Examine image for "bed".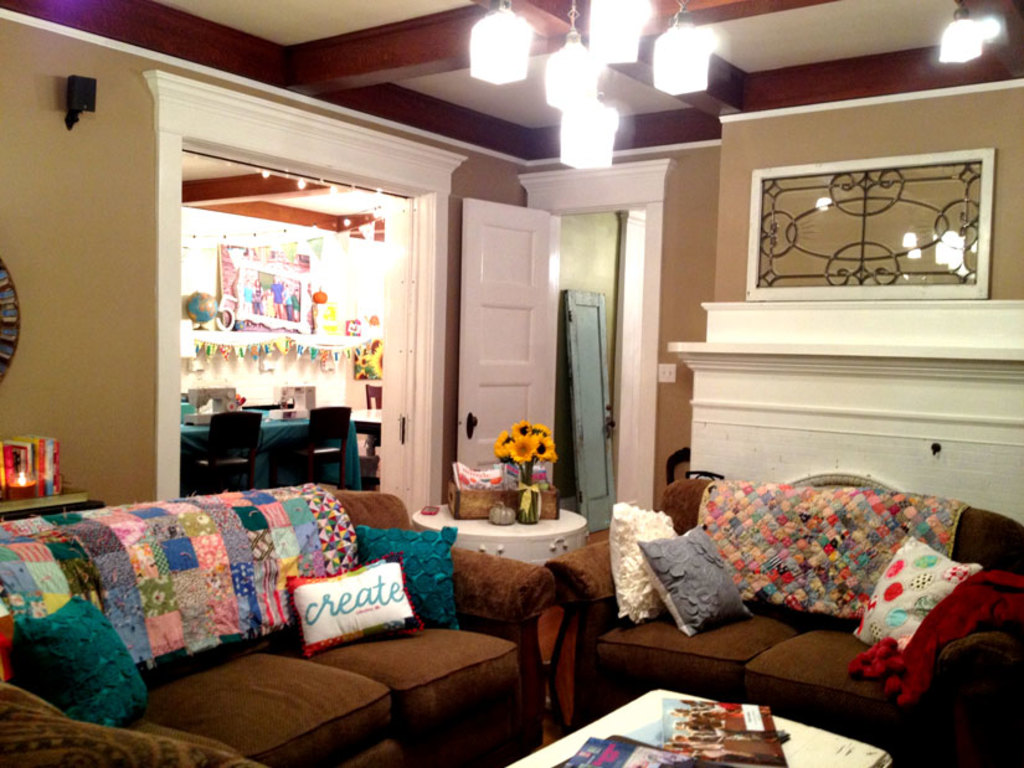
Examination result: left=559, top=452, right=1023, bottom=746.
